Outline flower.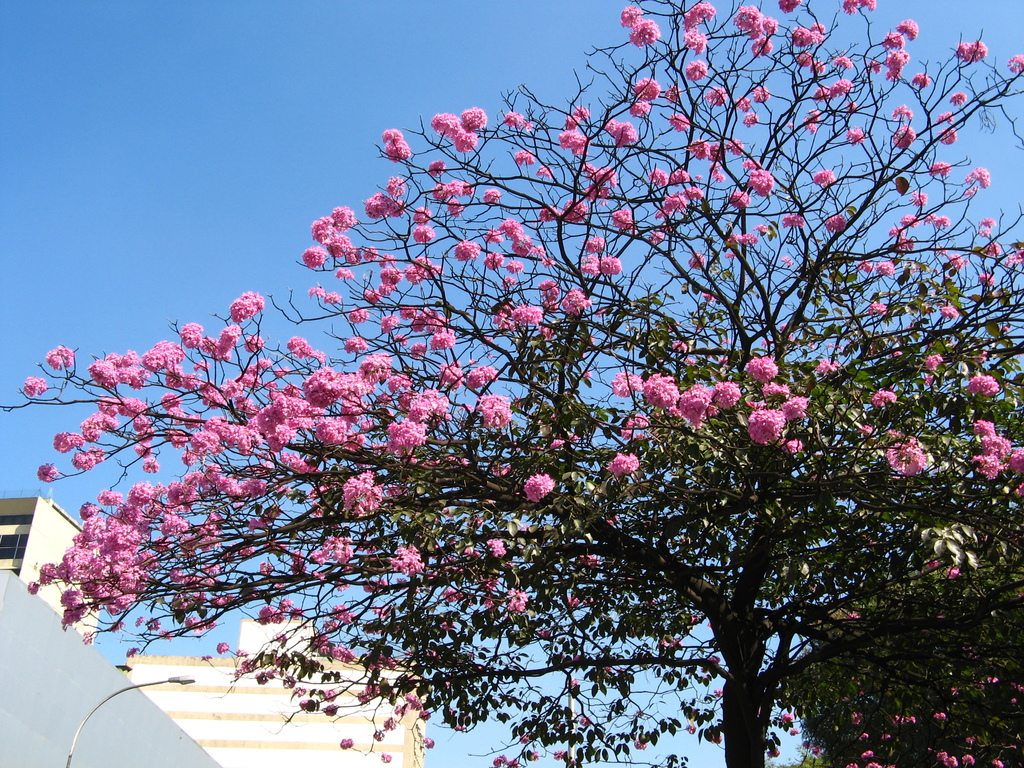
Outline: rect(760, 16, 778, 35).
